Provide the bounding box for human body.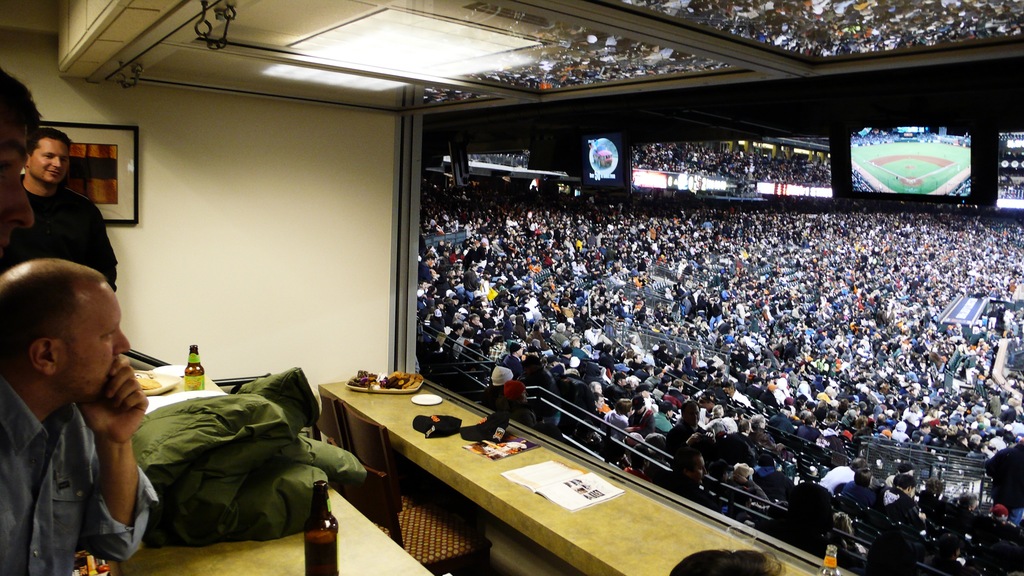
region(447, 339, 456, 339).
